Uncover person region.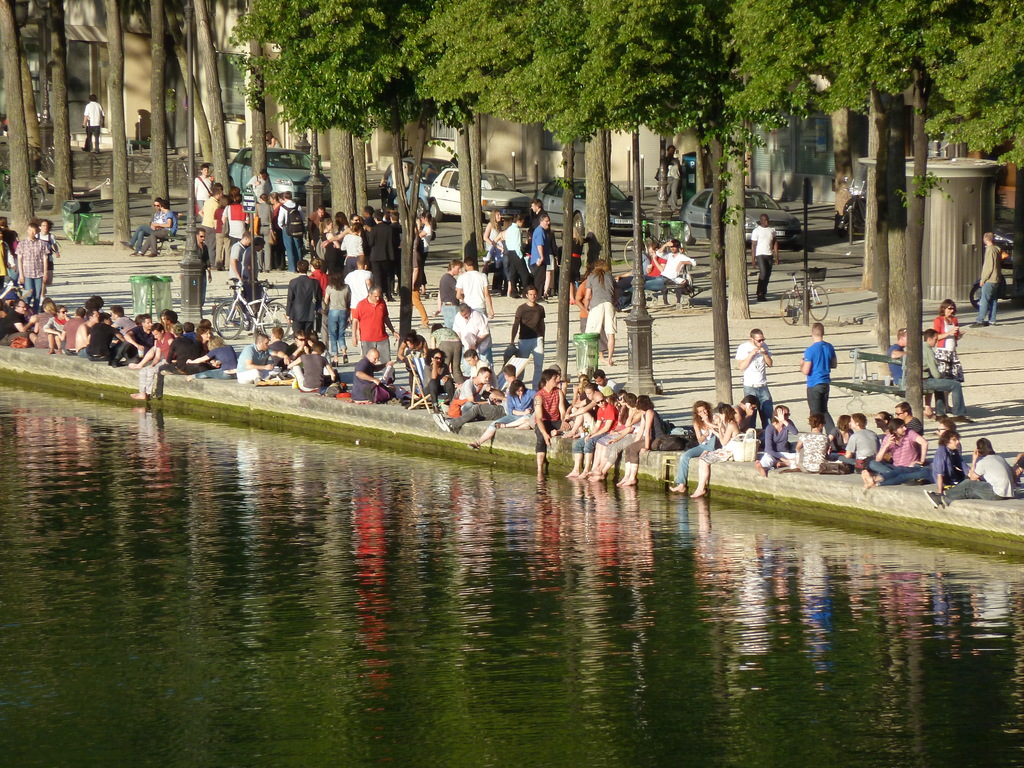
Uncovered: (left=510, top=284, right=544, bottom=382).
